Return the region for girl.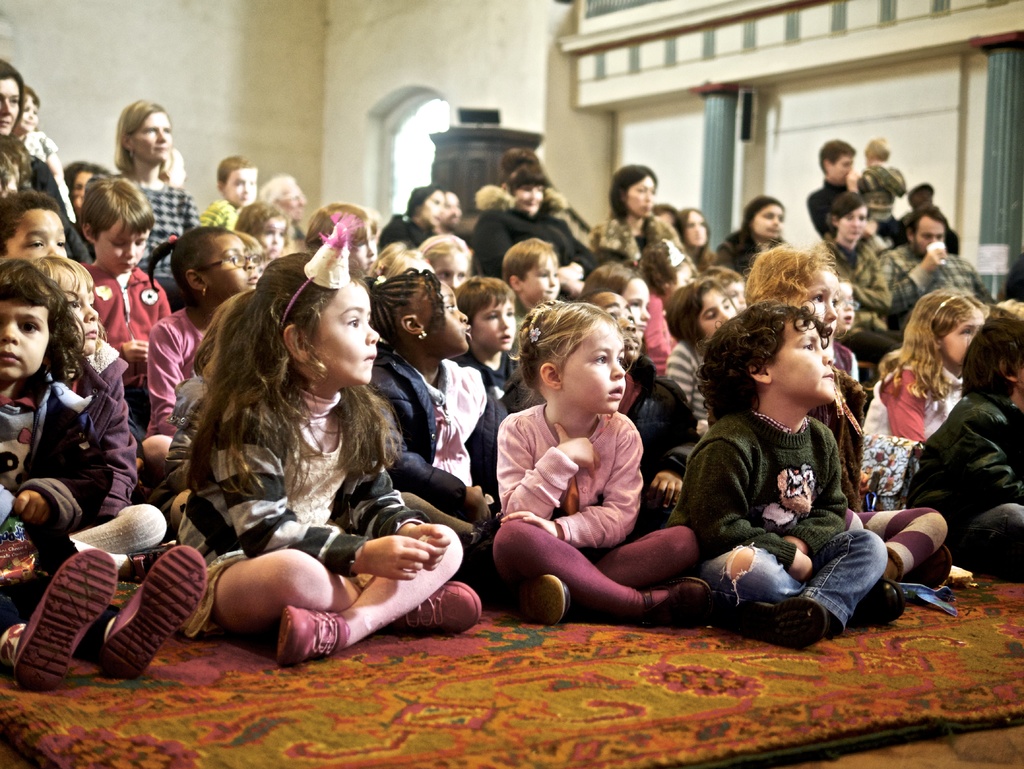
x1=0 y1=260 x2=205 y2=695.
